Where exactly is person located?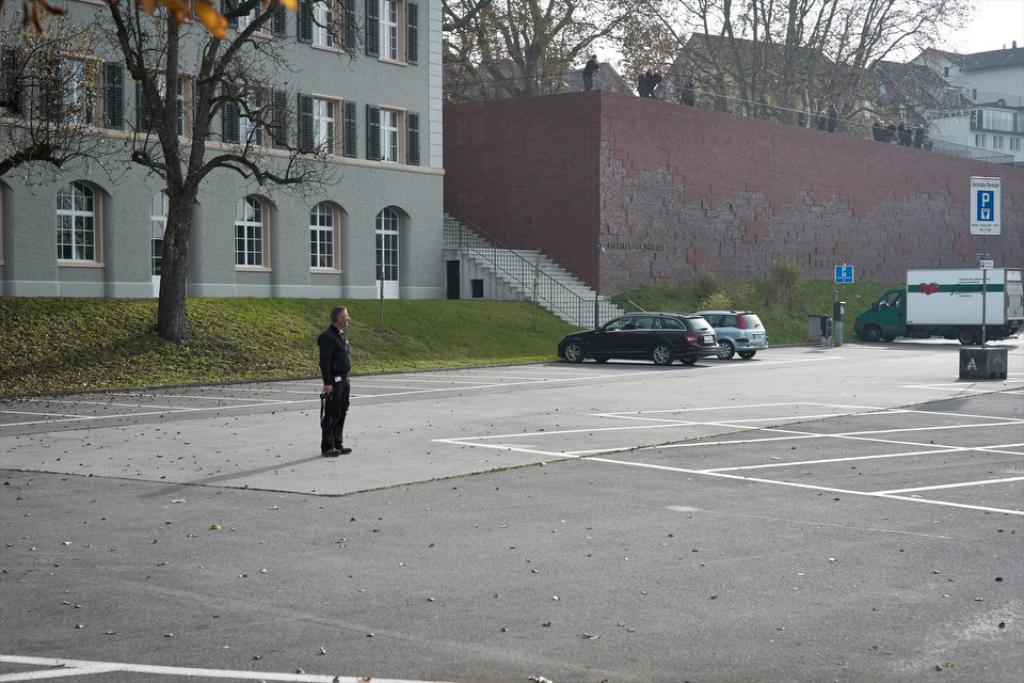
Its bounding box is {"x1": 320, "y1": 300, "x2": 352, "y2": 460}.
